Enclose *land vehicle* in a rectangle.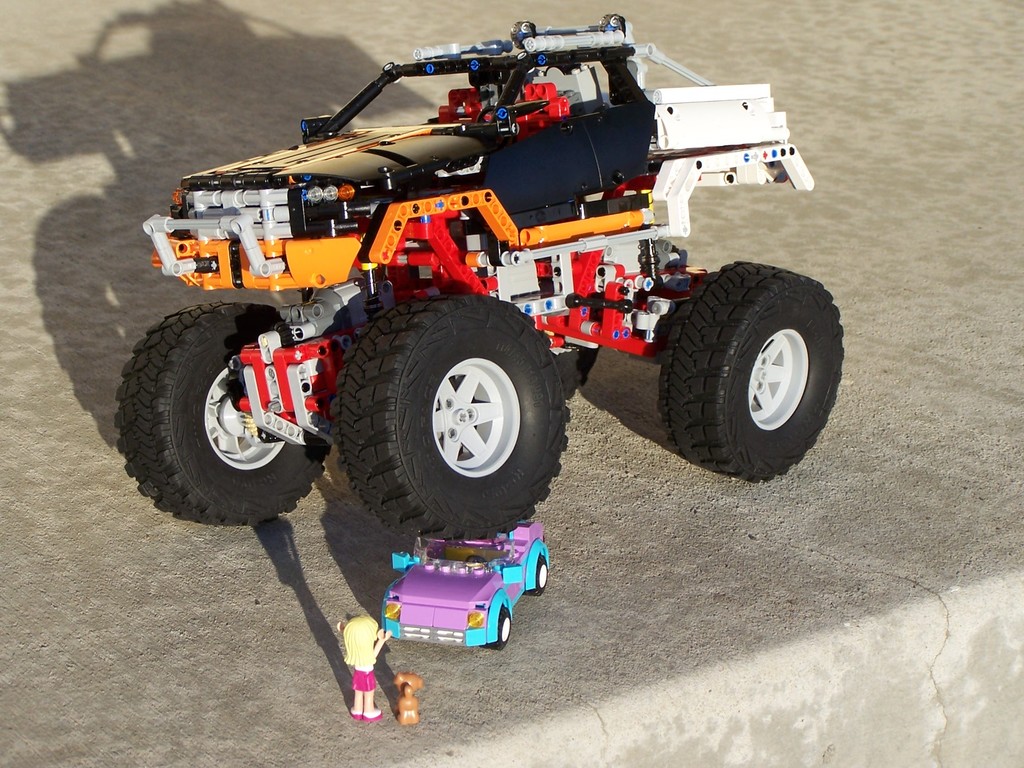
l=117, t=14, r=844, b=541.
